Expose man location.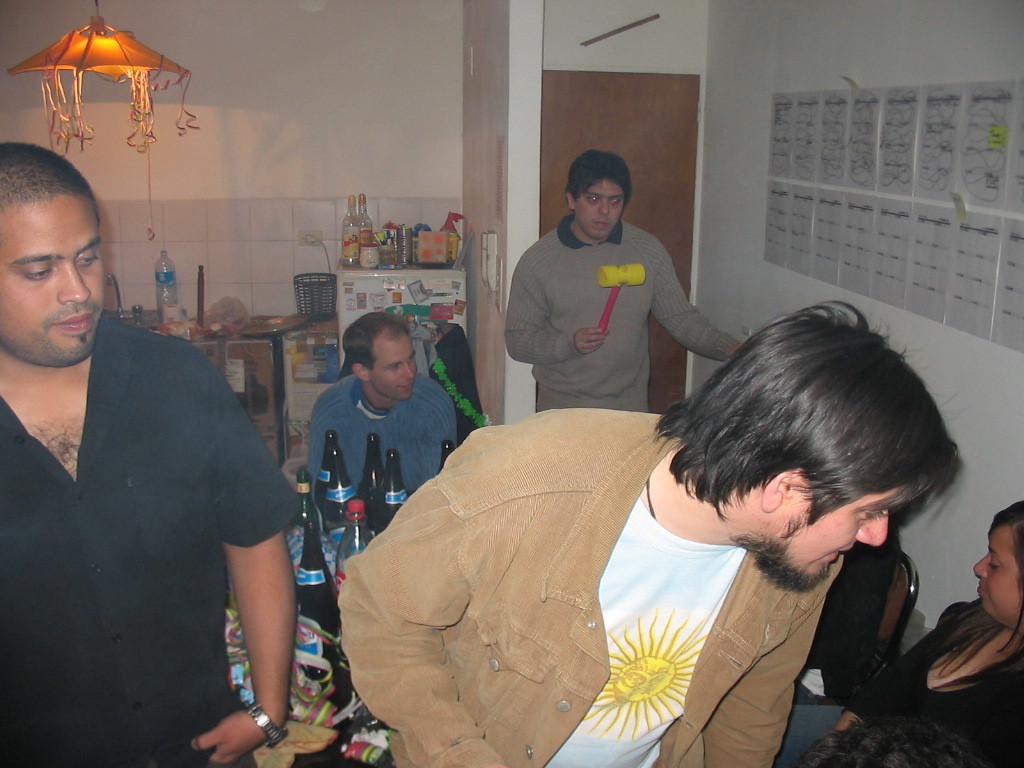
Exposed at 0 175 302 757.
